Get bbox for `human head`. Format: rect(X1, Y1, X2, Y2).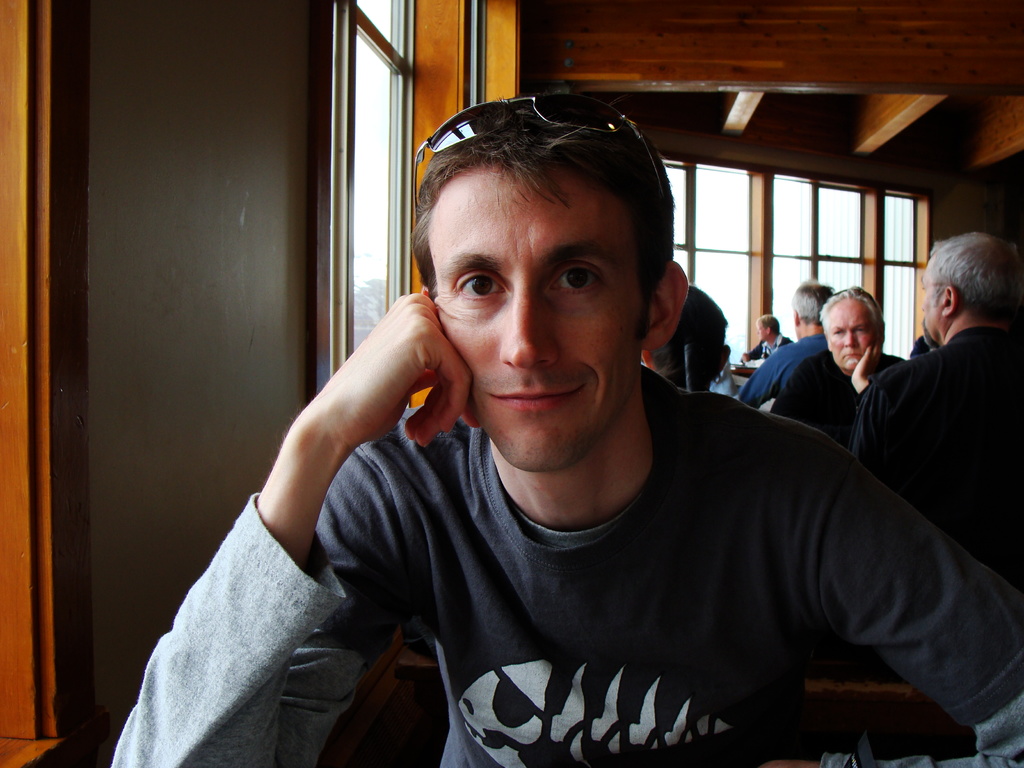
rect(753, 315, 780, 341).
